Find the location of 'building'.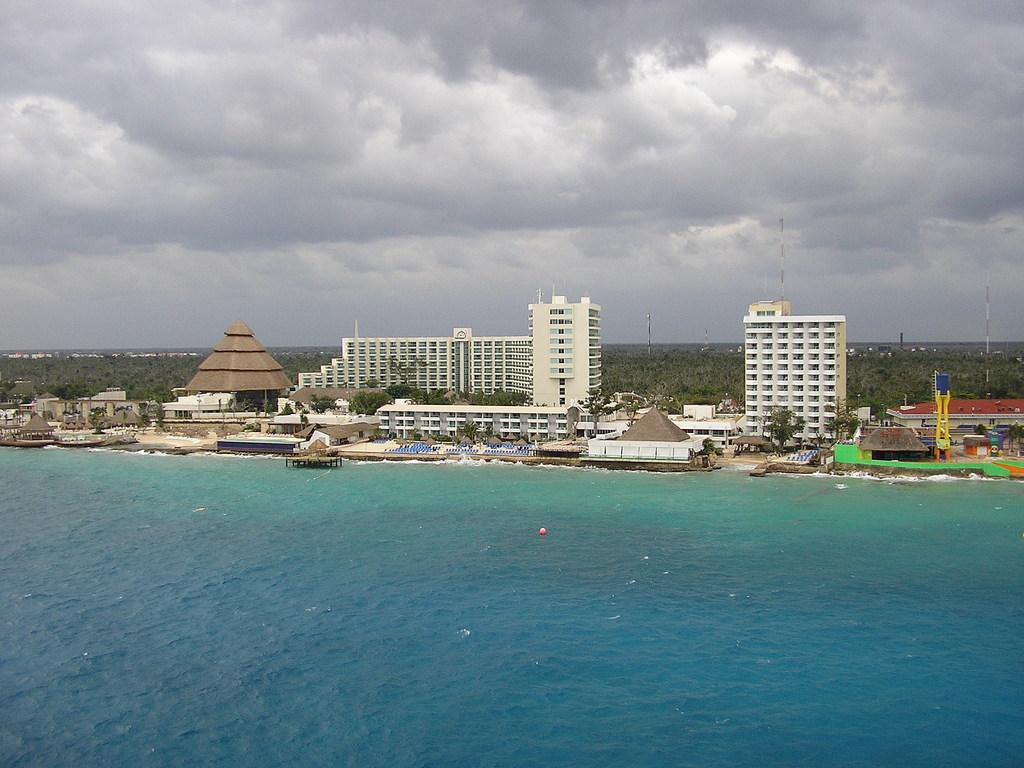
Location: {"left": 298, "top": 331, "right": 530, "bottom": 399}.
